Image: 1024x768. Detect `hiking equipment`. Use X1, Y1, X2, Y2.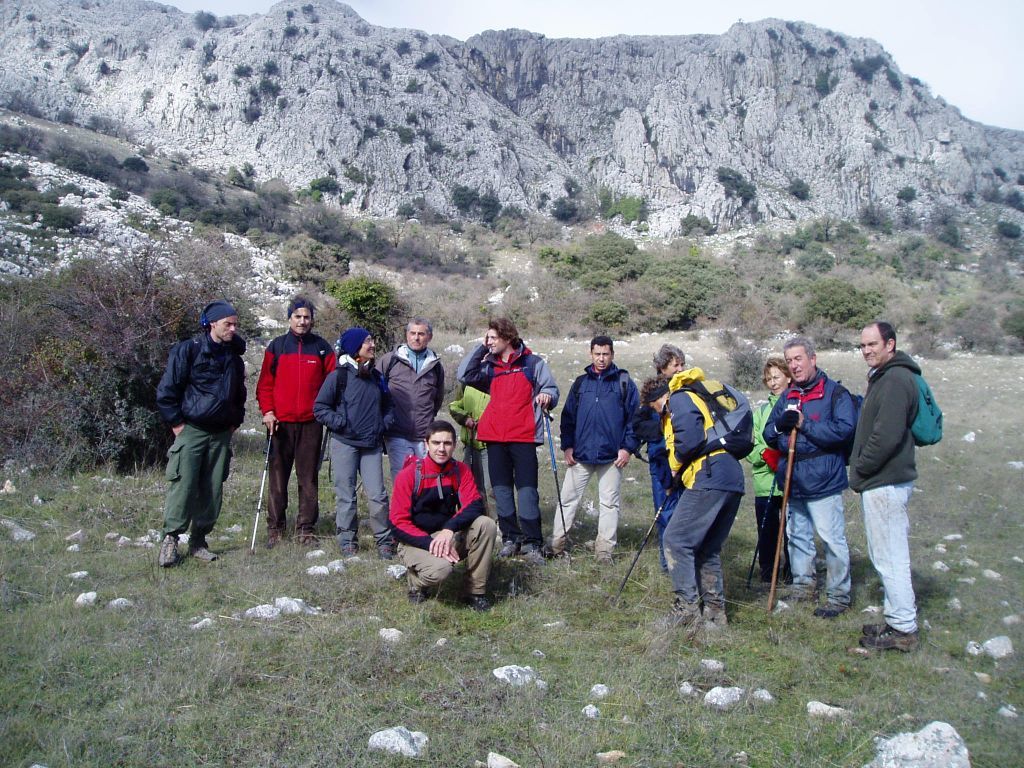
247, 428, 275, 558.
